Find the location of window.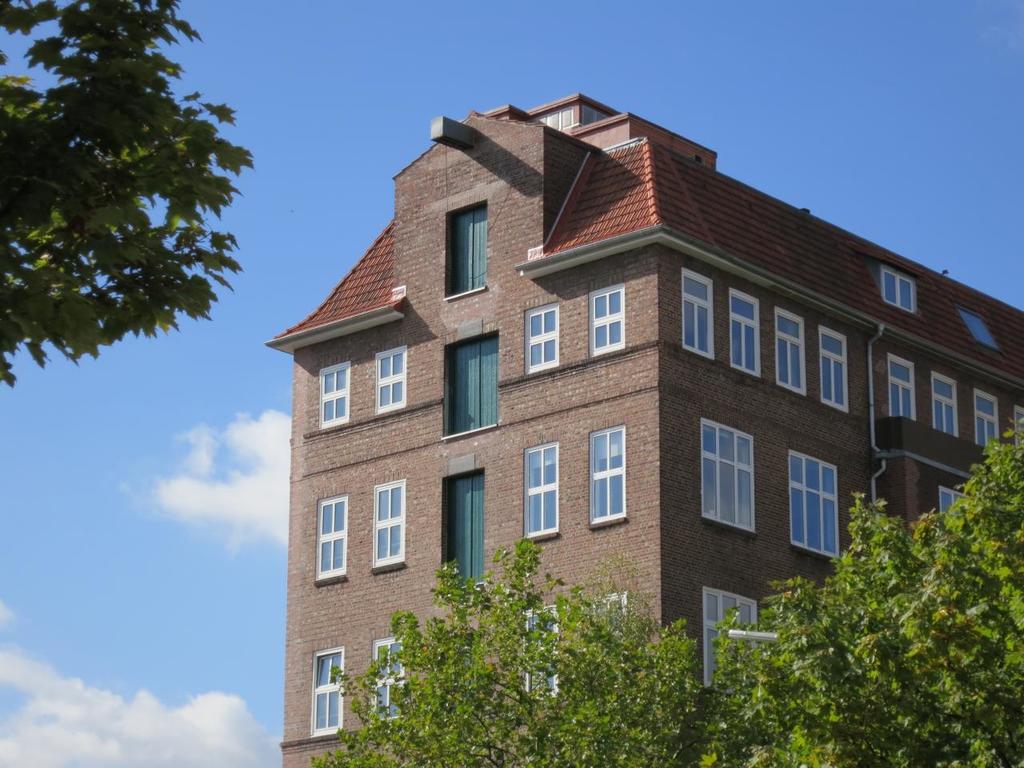
Location: x1=371, y1=473, x2=407, y2=575.
